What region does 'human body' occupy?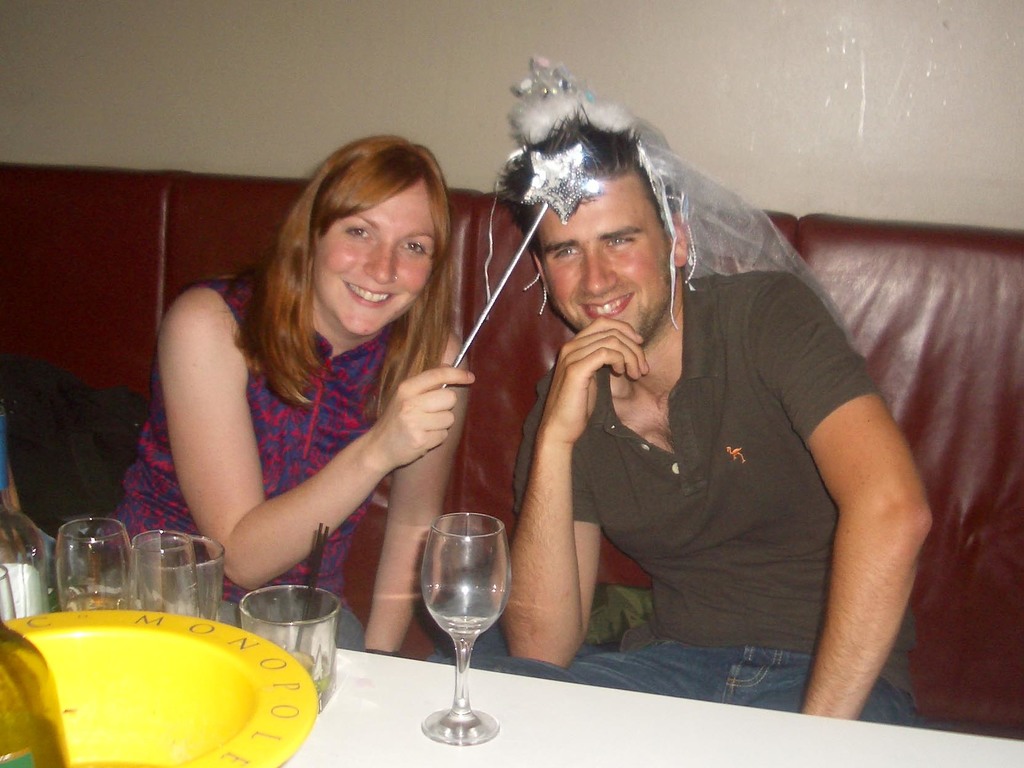
(506, 87, 928, 707).
